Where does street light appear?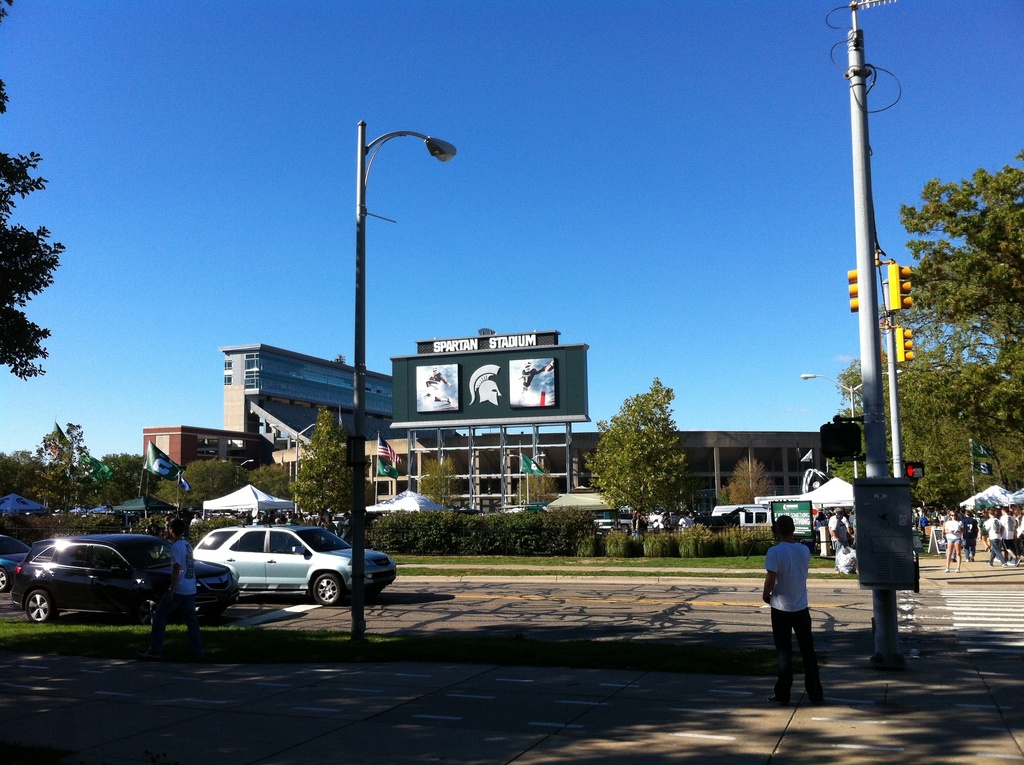
Appears at left=308, top=111, right=468, bottom=551.
